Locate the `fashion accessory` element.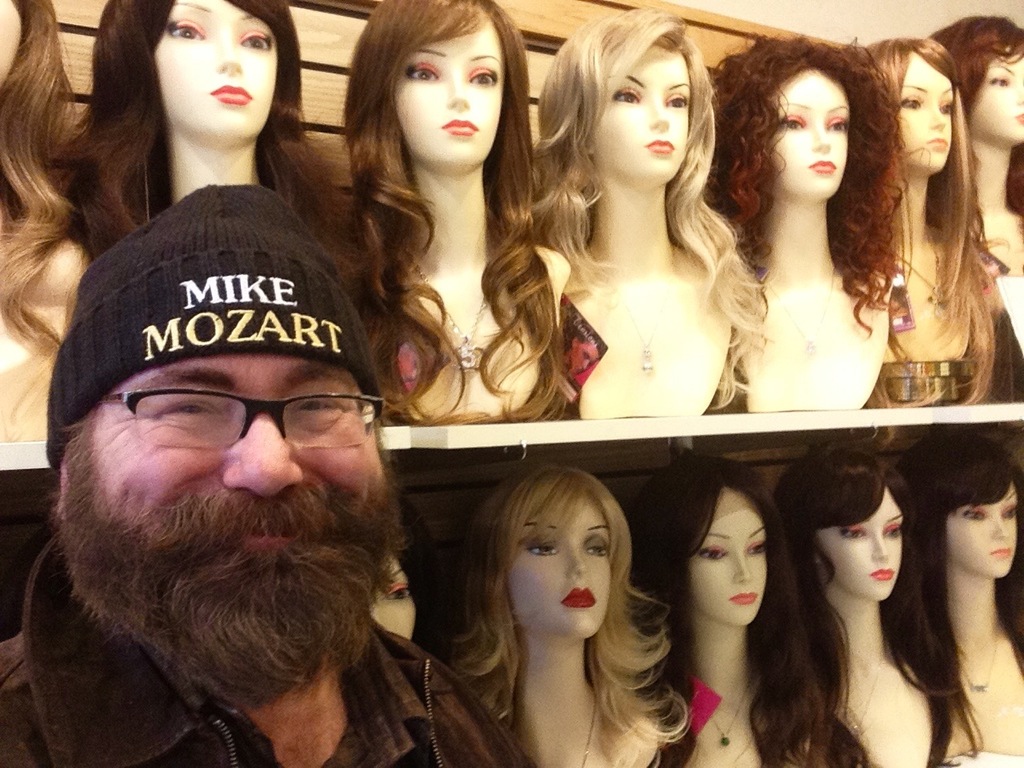
Element bbox: {"x1": 46, "y1": 184, "x2": 382, "y2": 472}.
